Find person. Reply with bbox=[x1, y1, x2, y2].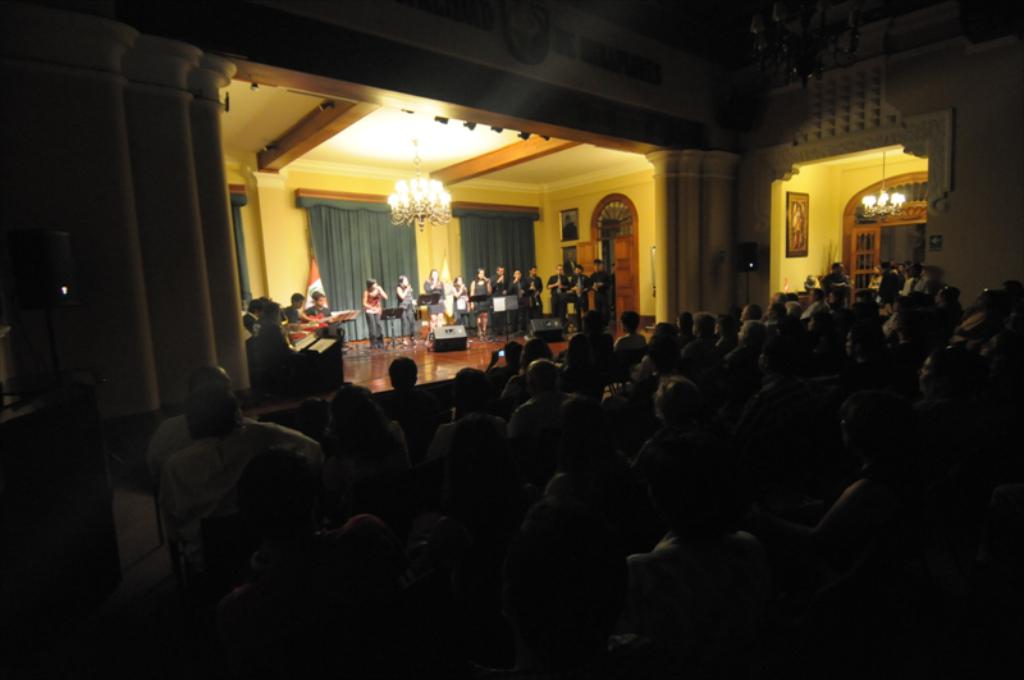
bbox=[364, 279, 385, 347].
